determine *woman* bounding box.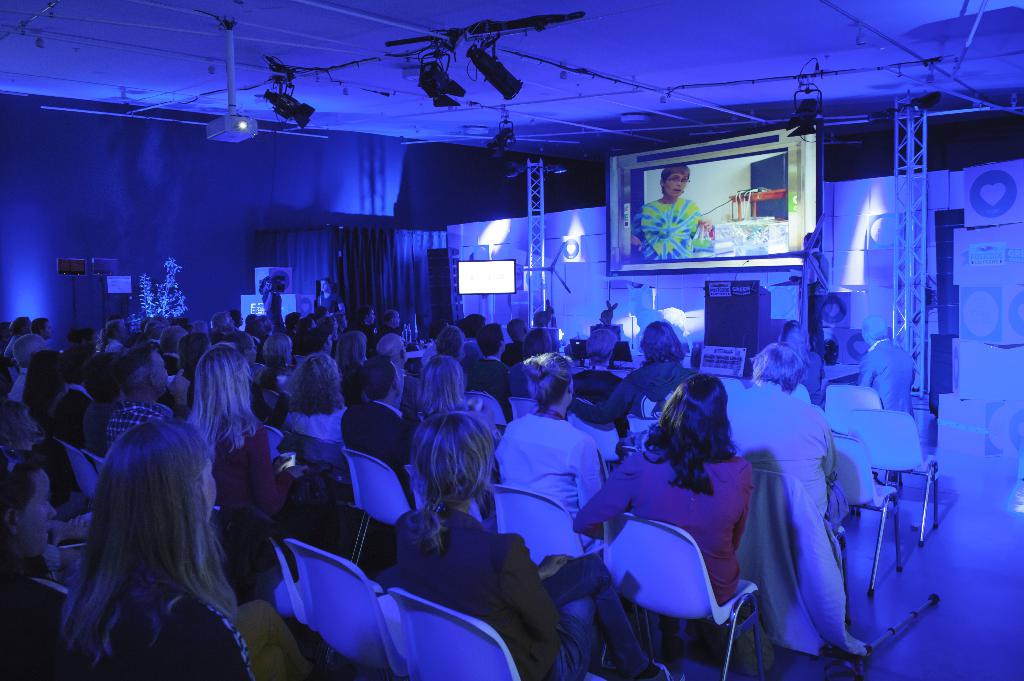
Determined: [385,406,661,680].
